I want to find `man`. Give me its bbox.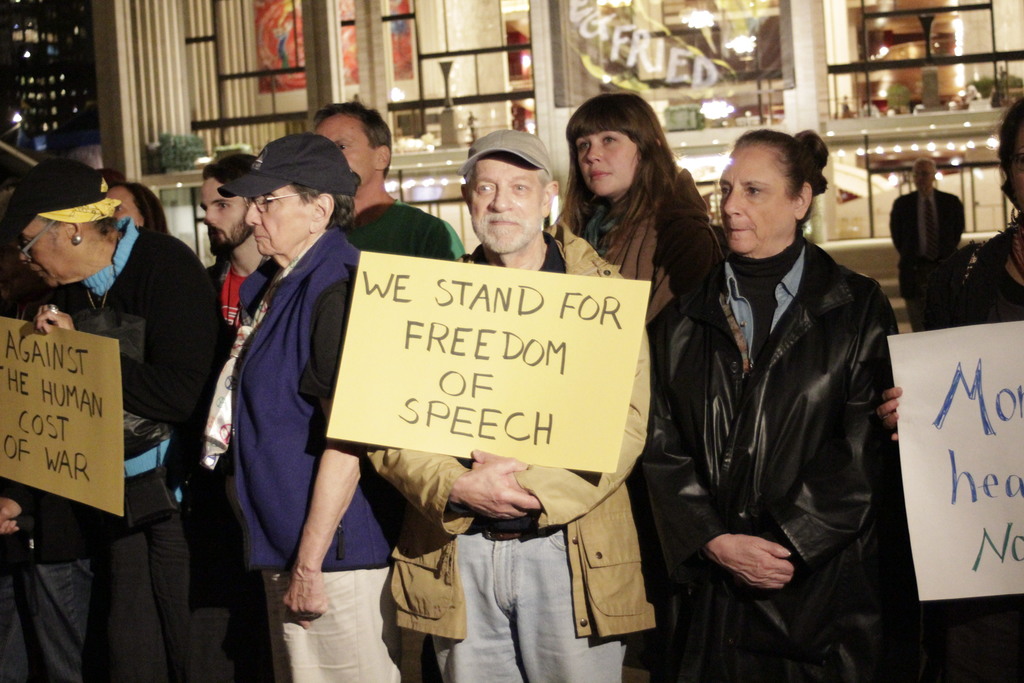
(308,101,472,265).
